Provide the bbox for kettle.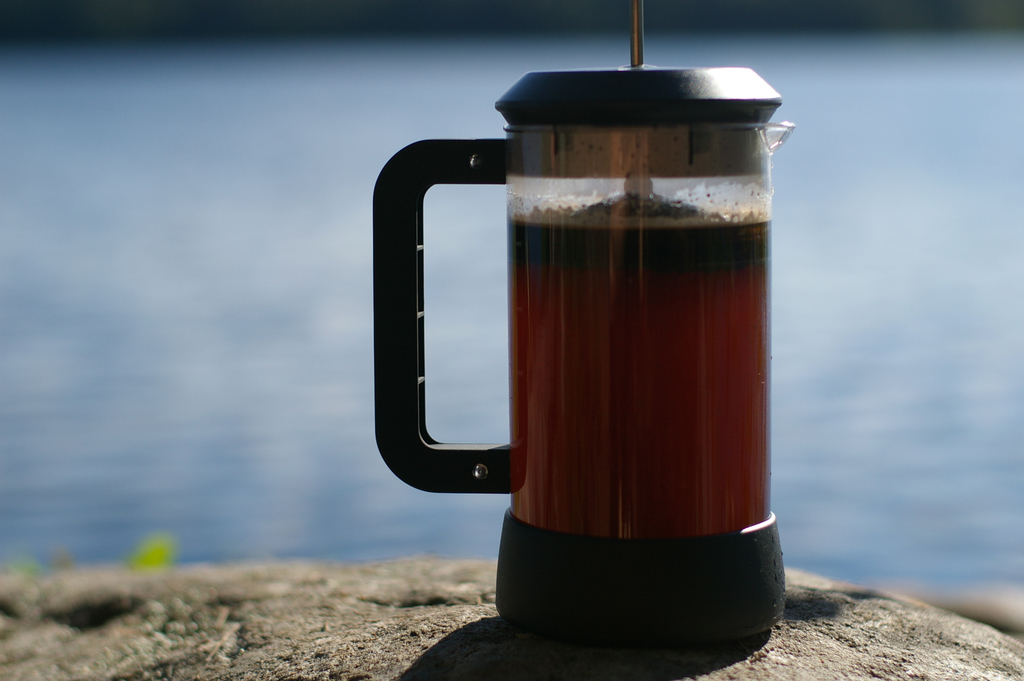
crop(369, 58, 795, 670).
